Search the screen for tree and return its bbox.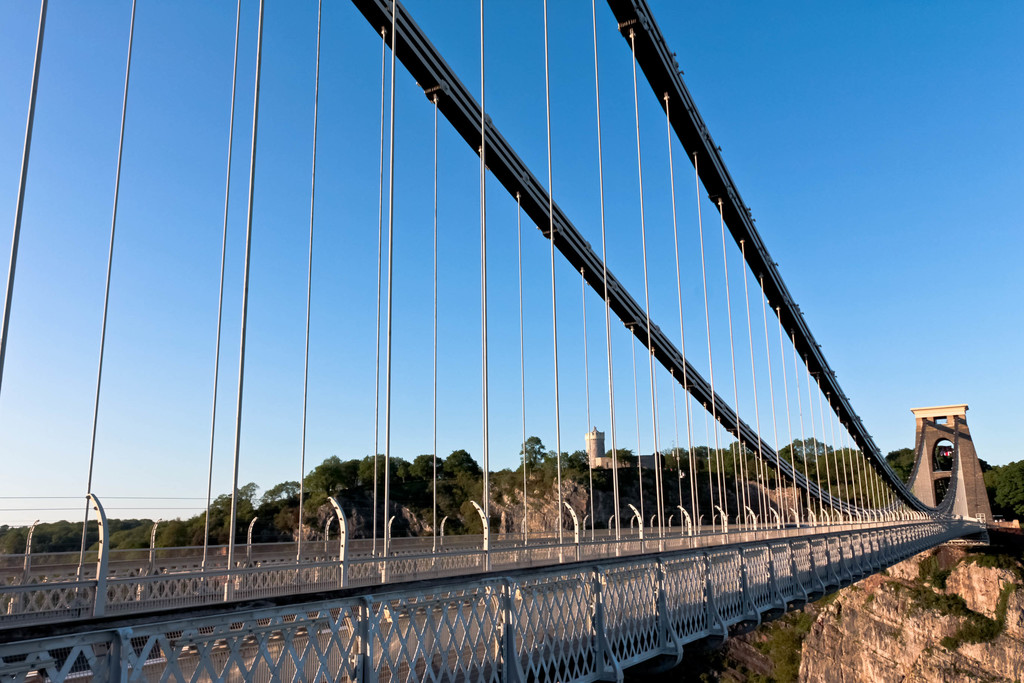
Found: 354,451,388,488.
